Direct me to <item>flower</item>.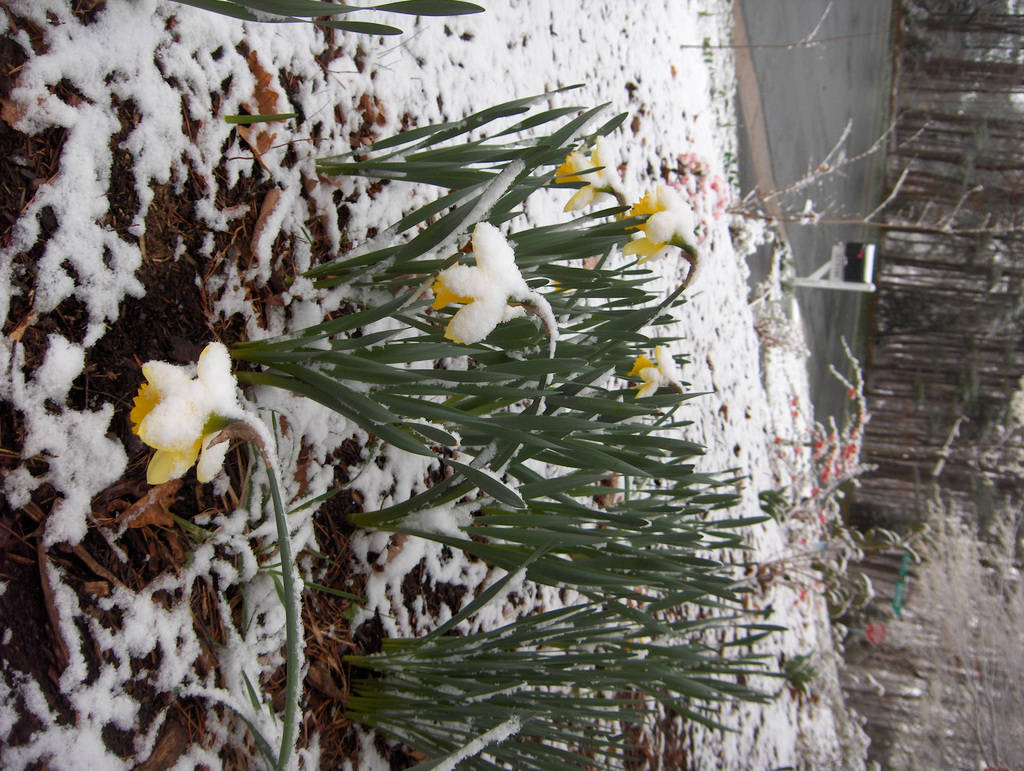
Direction: rect(624, 179, 692, 259).
